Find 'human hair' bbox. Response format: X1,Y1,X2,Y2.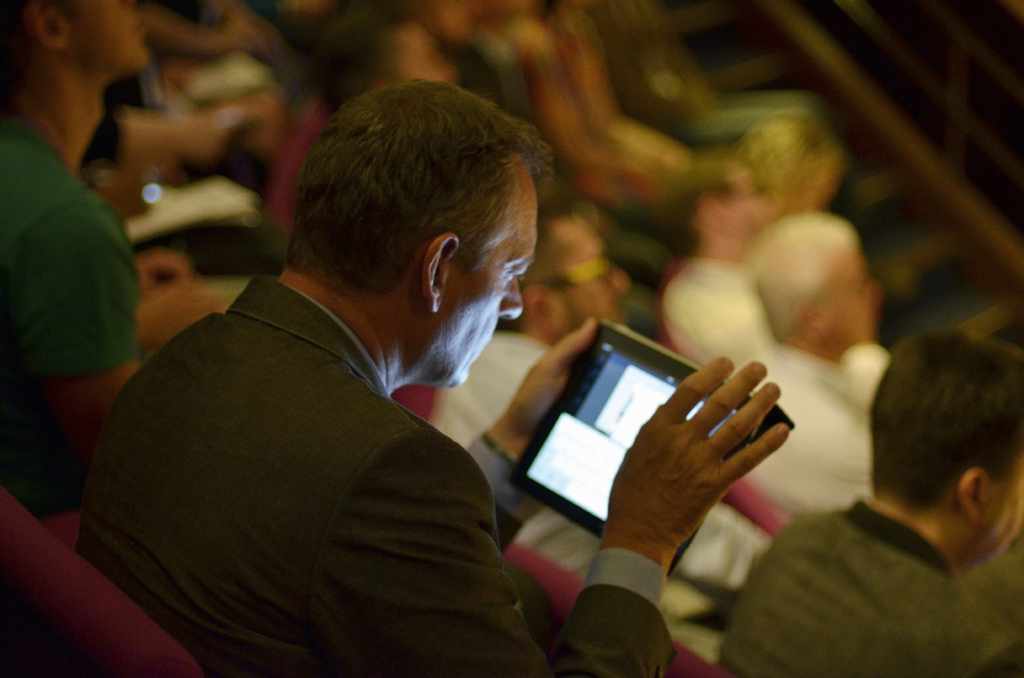
650,156,750,254.
